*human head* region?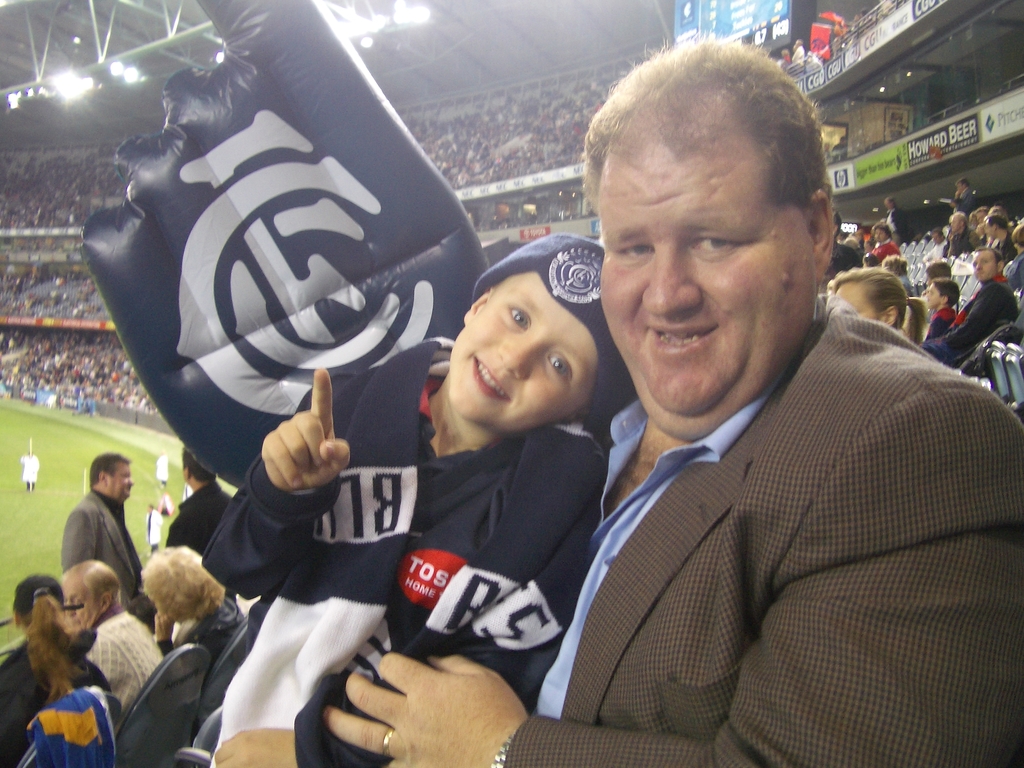
x1=445, y1=230, x2=637, y2=440
